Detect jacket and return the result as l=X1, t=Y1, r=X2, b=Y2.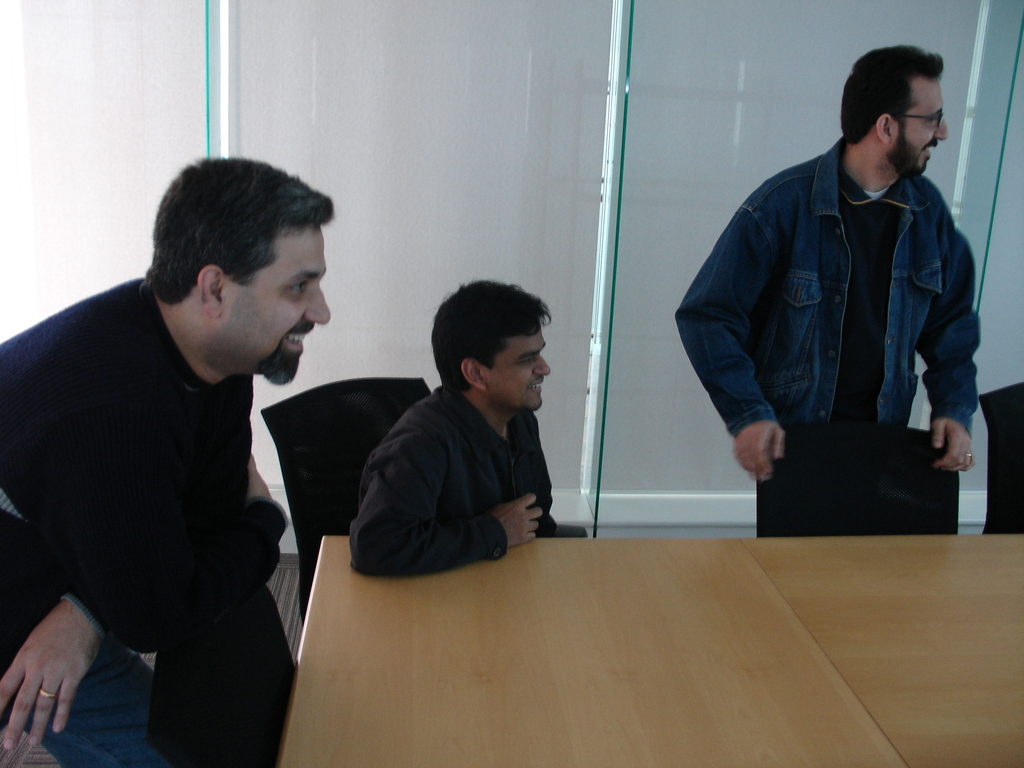
l=673, t=133, r=980, b=424.
